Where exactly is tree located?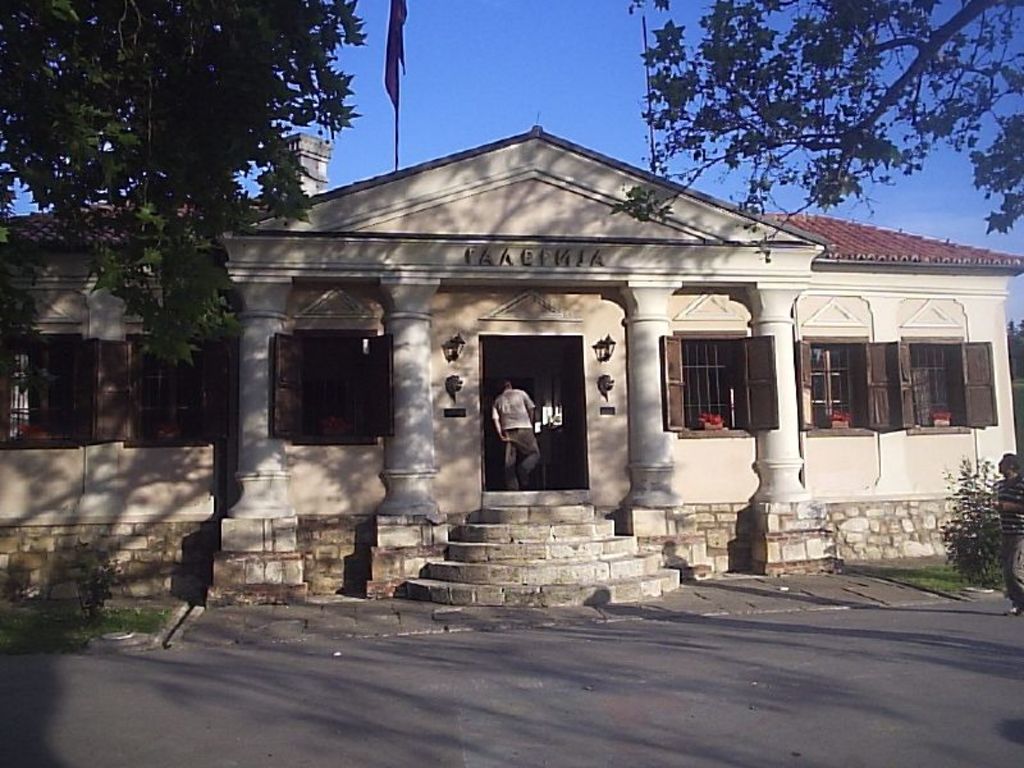
Its bounding box is region(1007, 317, 1023, 383).
